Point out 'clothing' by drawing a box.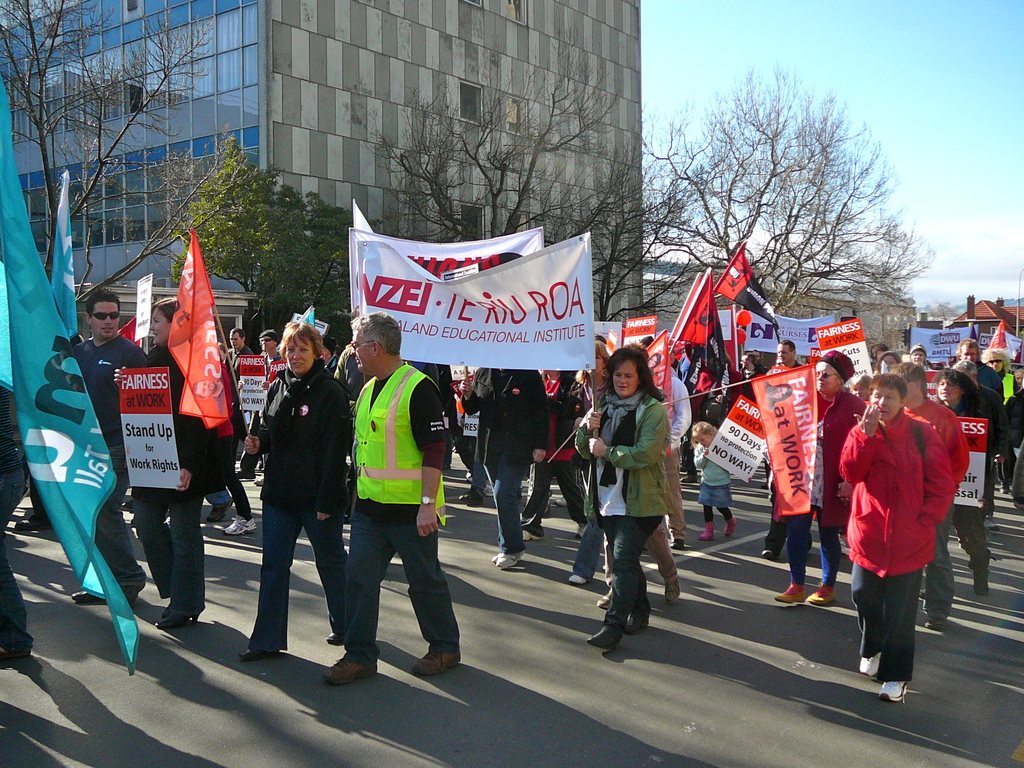
box(764, 481, 784, 552).
